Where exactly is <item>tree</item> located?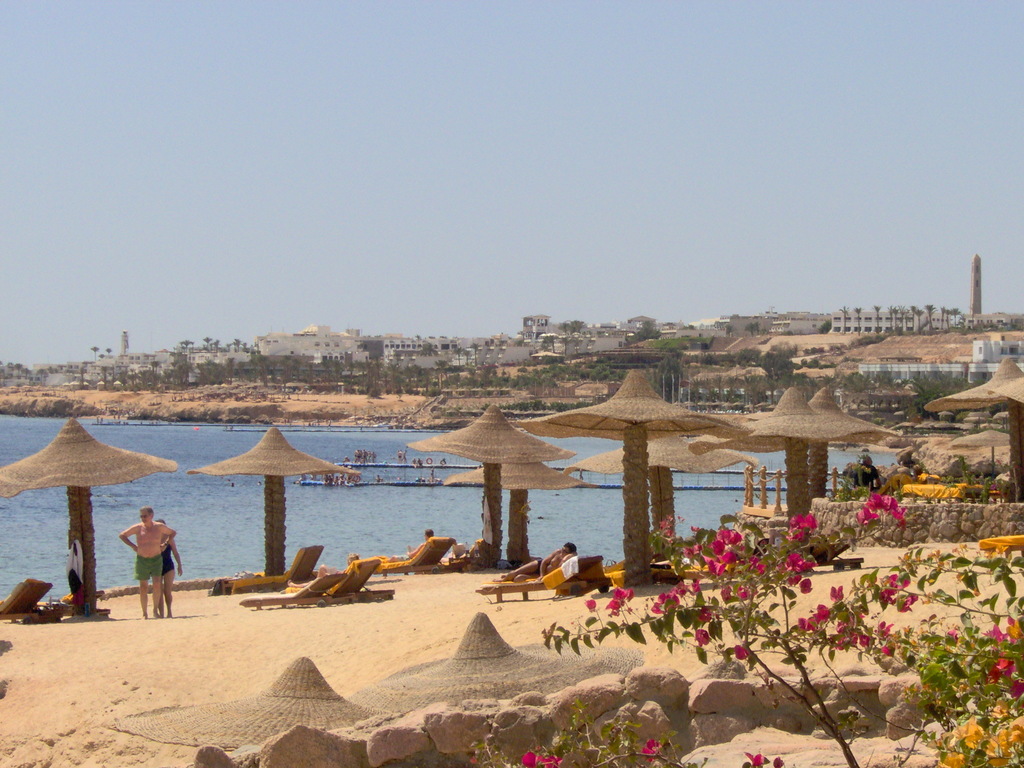
Its bounding box is l=633, t=309, r=661, b=345.
